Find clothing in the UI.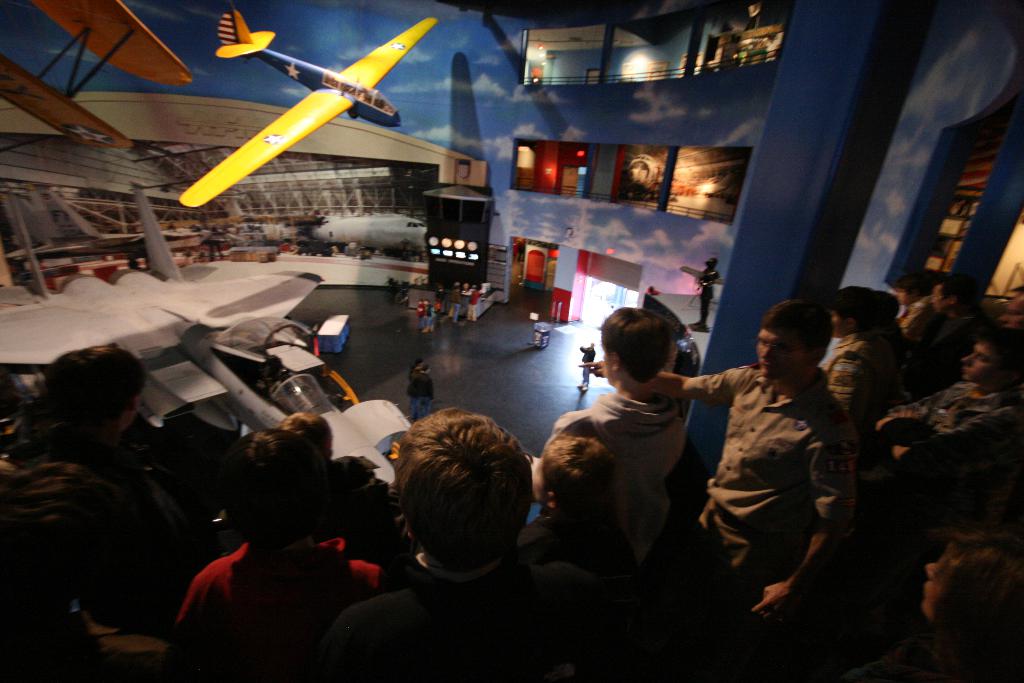
UI element at 539 363 699 498.
